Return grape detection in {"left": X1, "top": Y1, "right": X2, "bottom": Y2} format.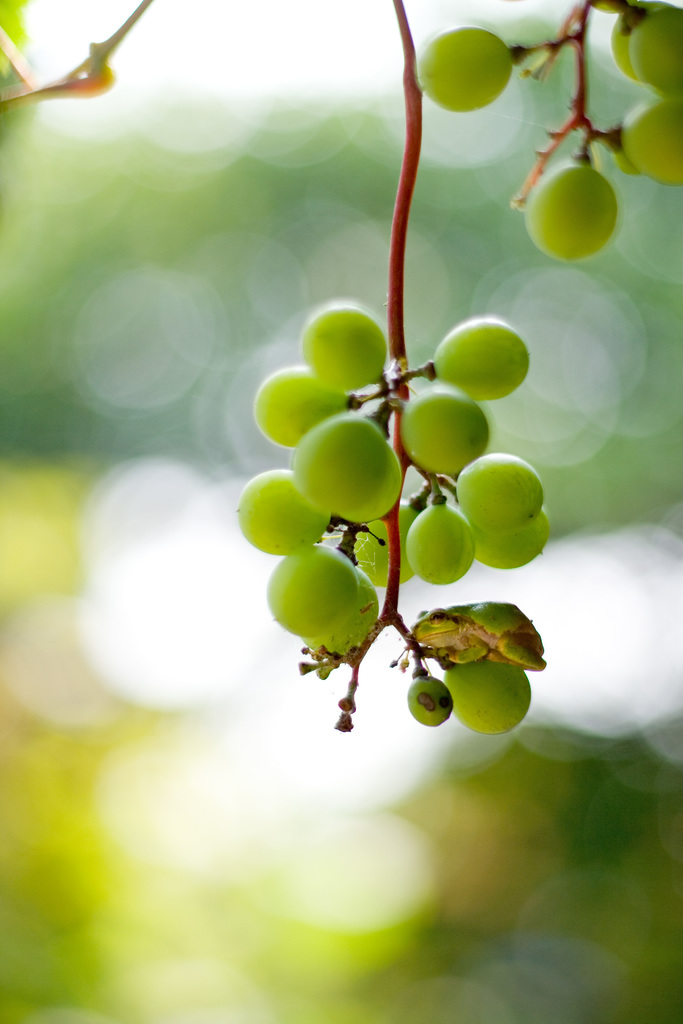
{"left": 621, "top": 95, "right": 682, "bottom": 184}.
